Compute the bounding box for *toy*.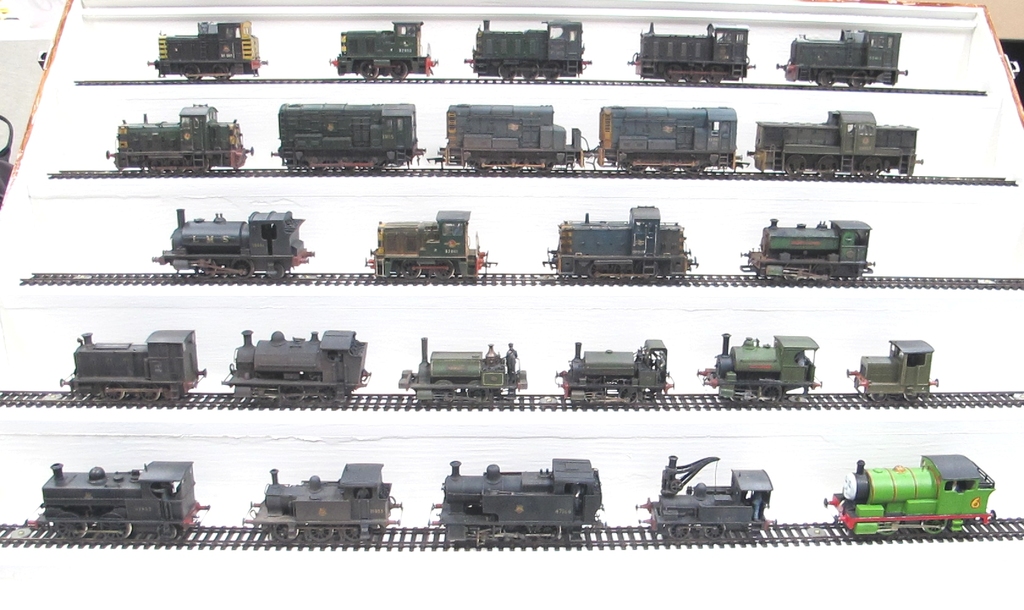
{"left": 107, "top": 101, "right": 255, "bottom": 172}.
